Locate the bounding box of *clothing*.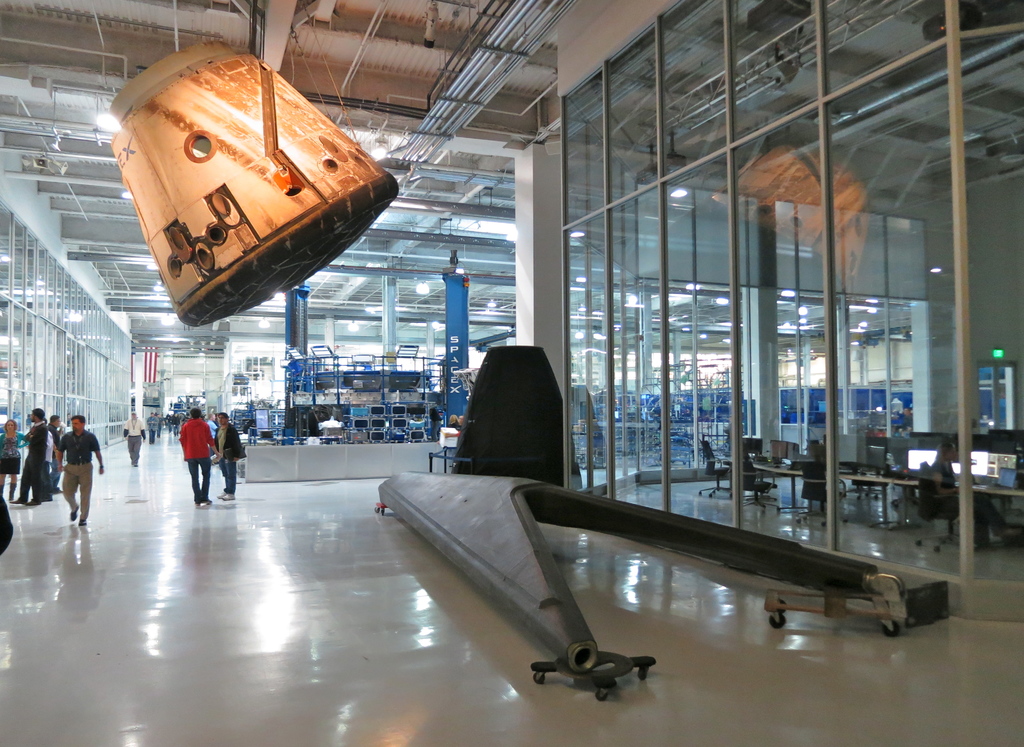
Bounding box: select_region(57, 427, 96, 513).
